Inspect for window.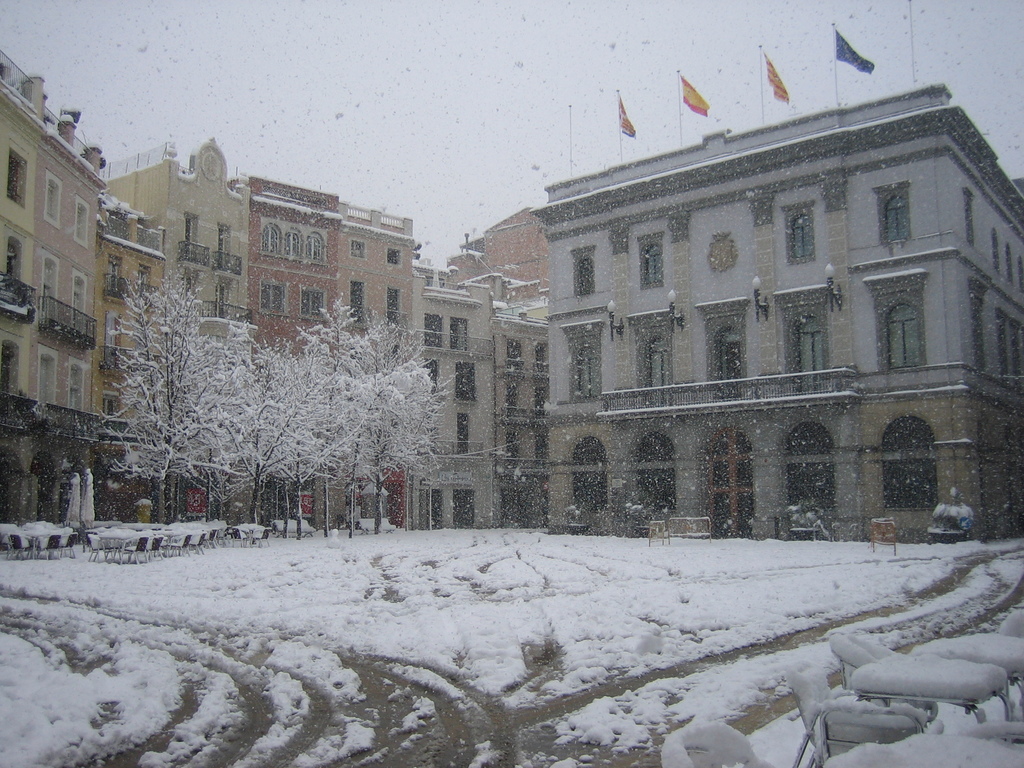
Inspection: l=970, t=294, r=986, b=373.
